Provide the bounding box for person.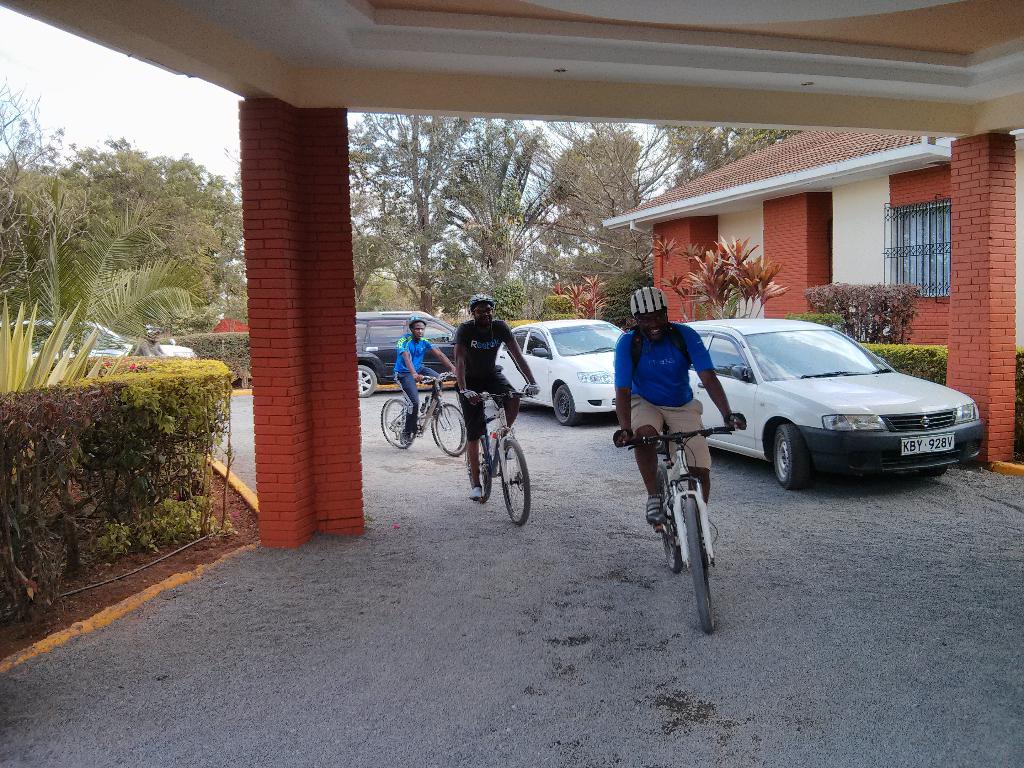
392 312 455 450.
